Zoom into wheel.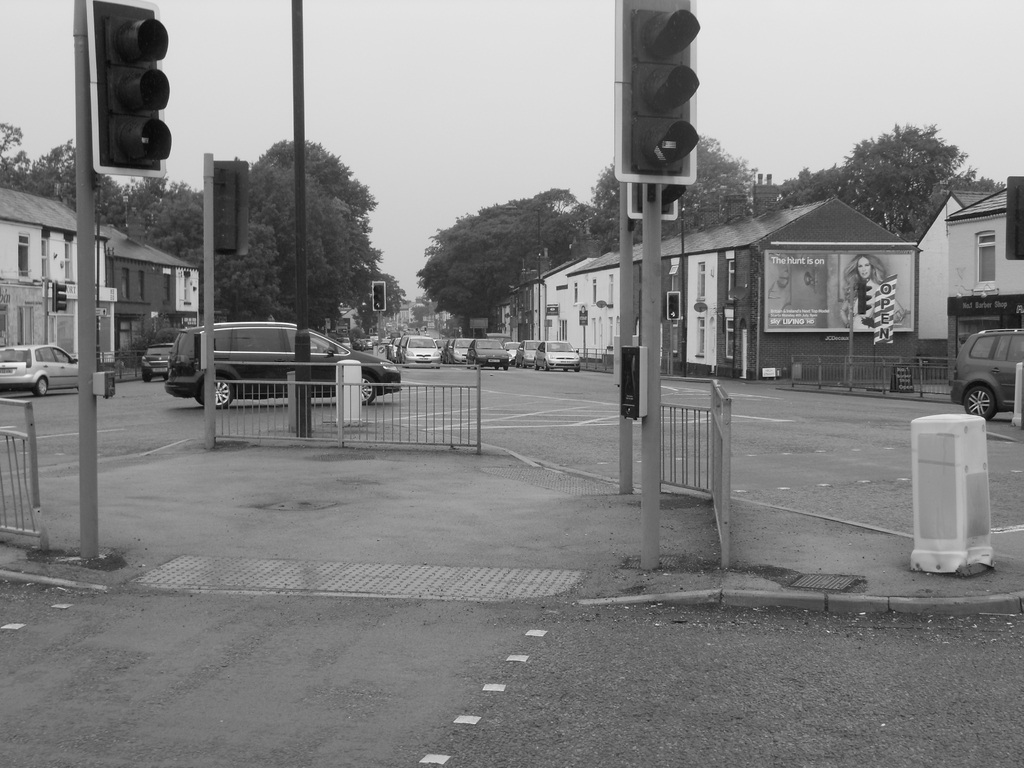
Zoom target: bbox=[199, 377, 228, 407].
